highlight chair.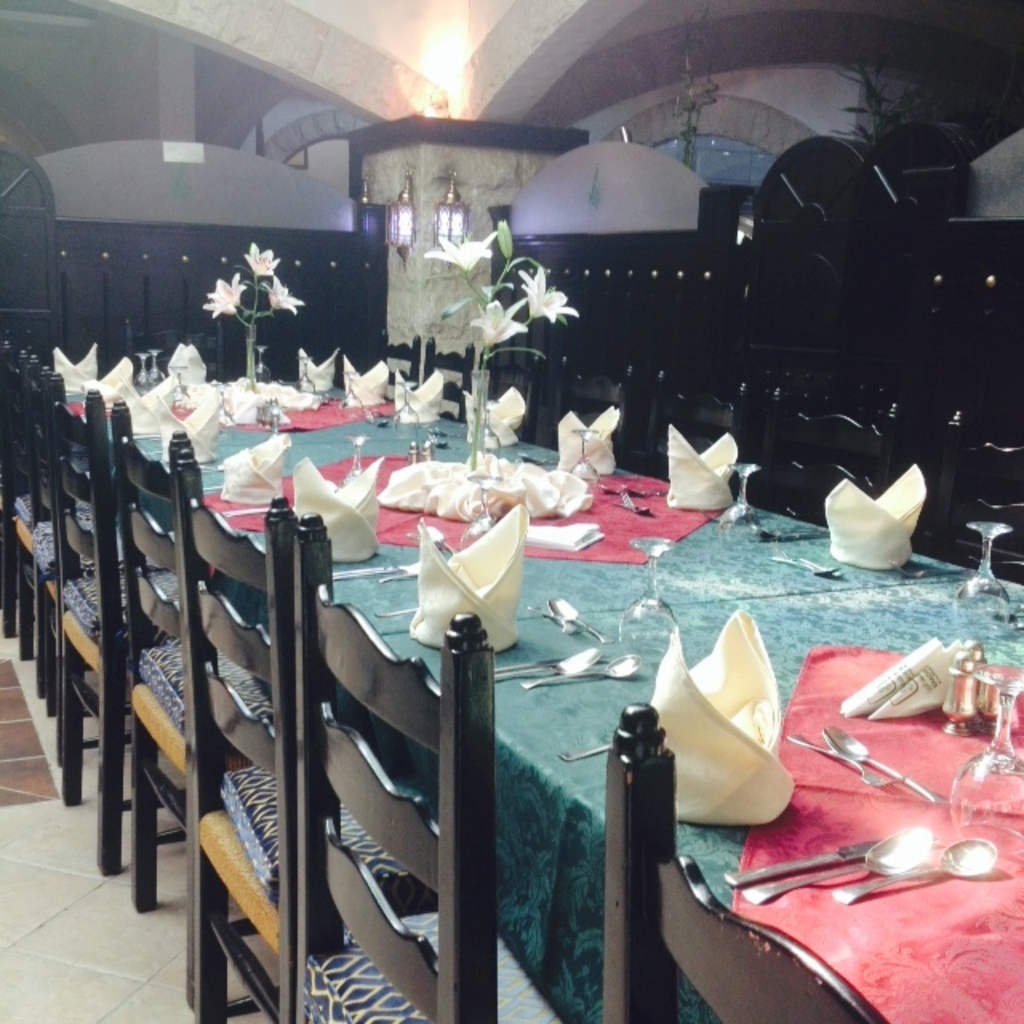
Highlighted region: 904/414/1022/568.
